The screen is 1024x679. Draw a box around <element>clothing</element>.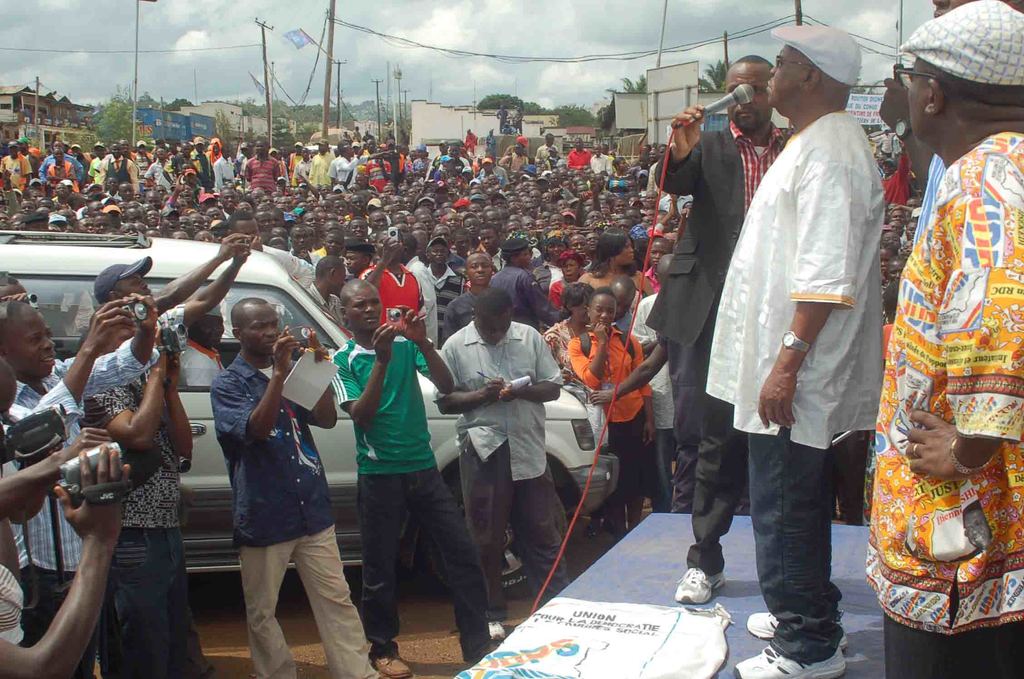
pyautogui.locateOnScreen(879, 87, 1015, 678).
